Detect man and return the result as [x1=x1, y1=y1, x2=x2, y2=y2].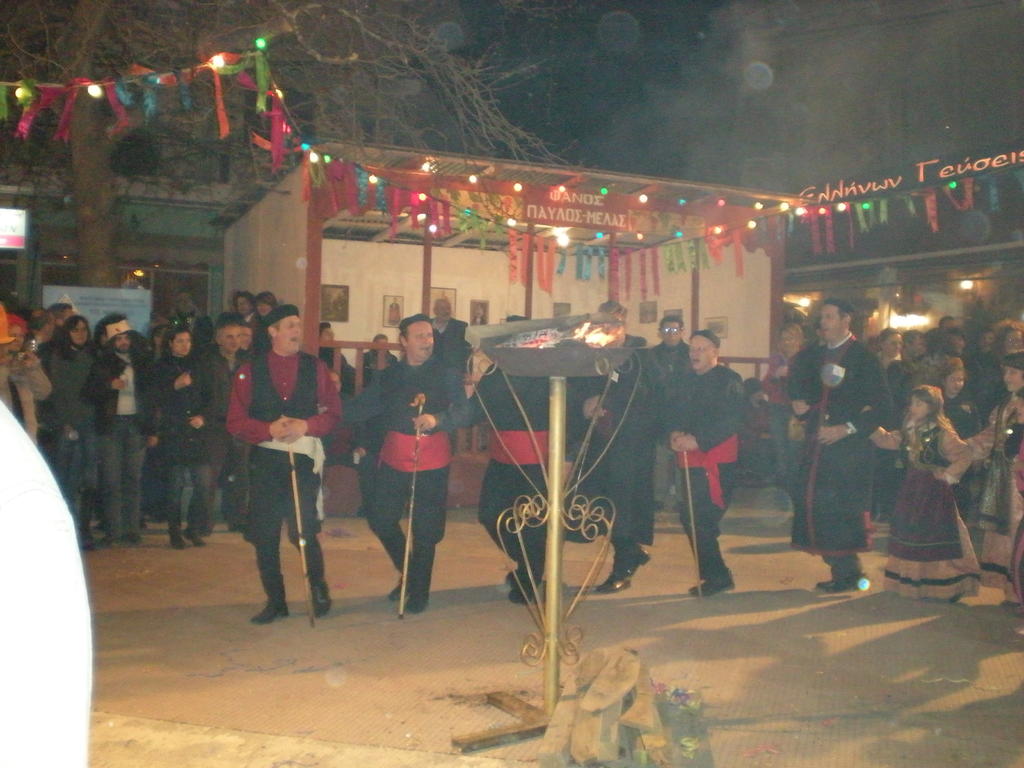
[x1=662, y1=340, x2=755, y2=605].
